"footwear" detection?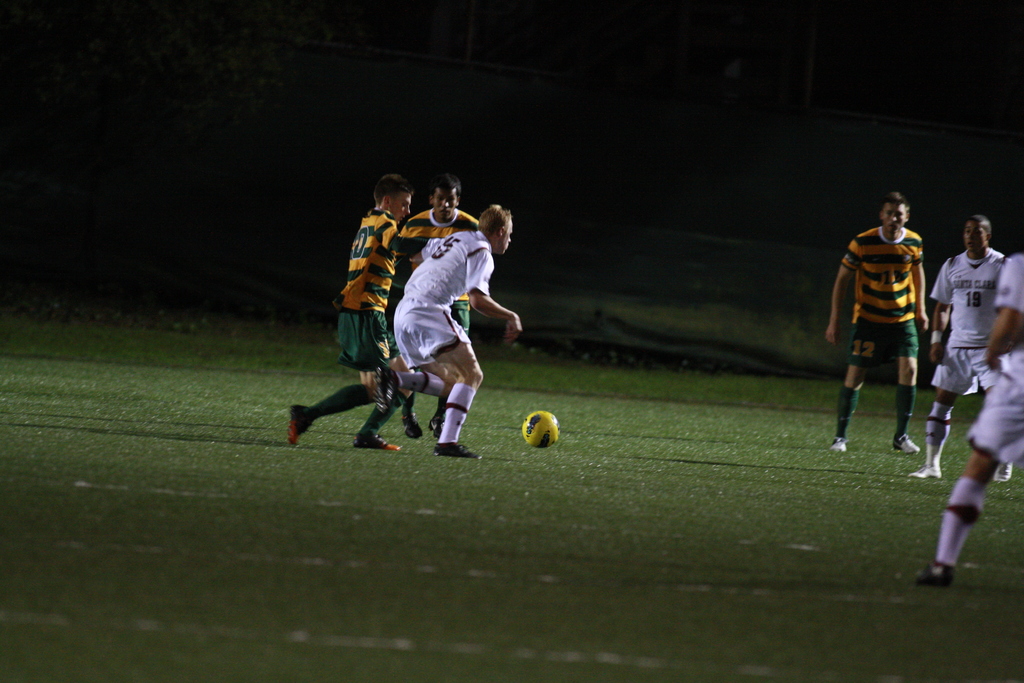
<region>893, 436, 918, 453</region>
